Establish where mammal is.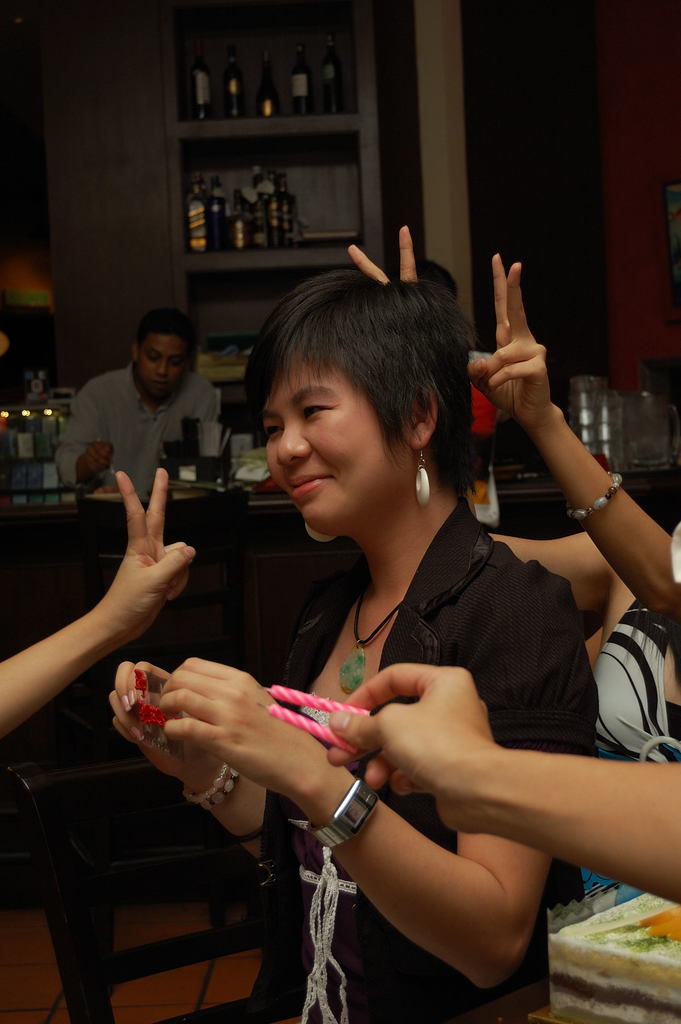
Established at 343, 221, 680, 919.
